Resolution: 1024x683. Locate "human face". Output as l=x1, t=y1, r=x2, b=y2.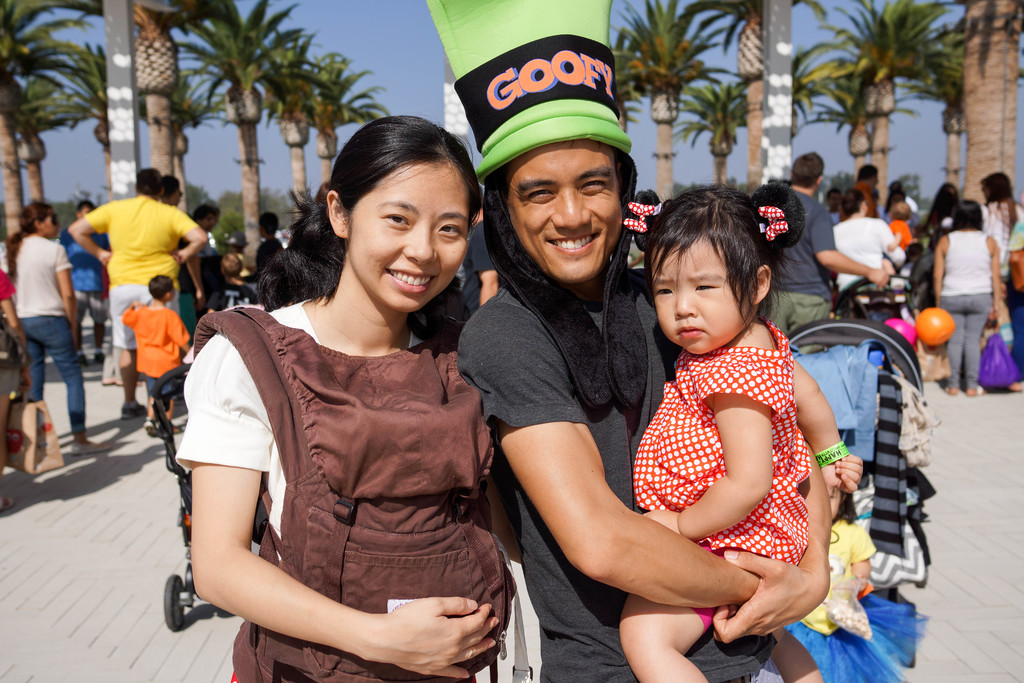
l=508, t=140, r=628, b=283.
